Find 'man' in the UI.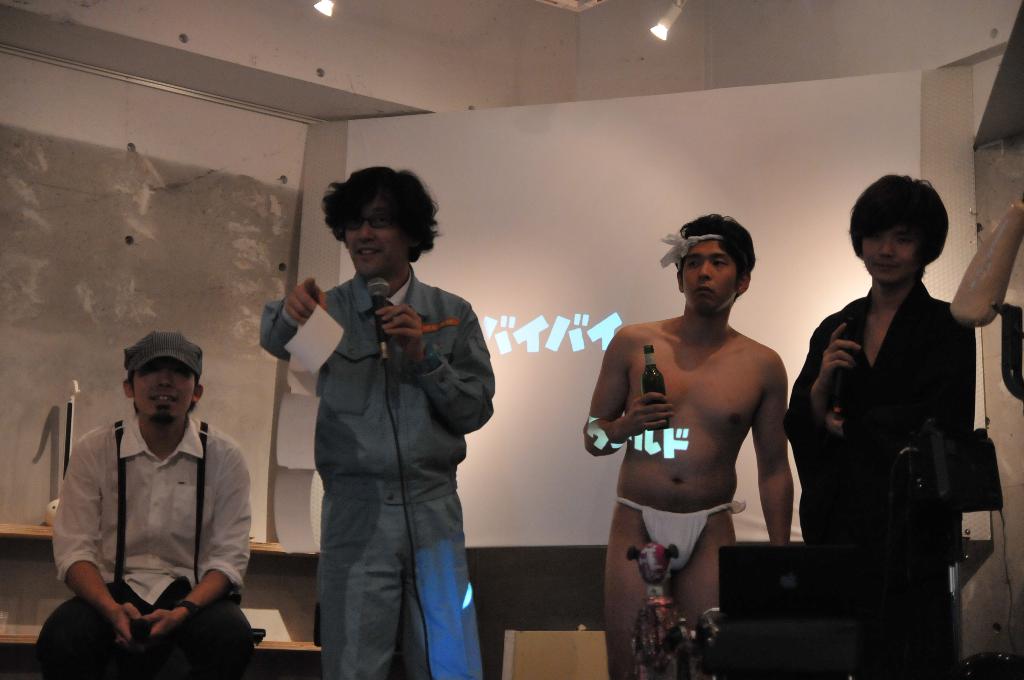
UI element at 586/215/788/679.
